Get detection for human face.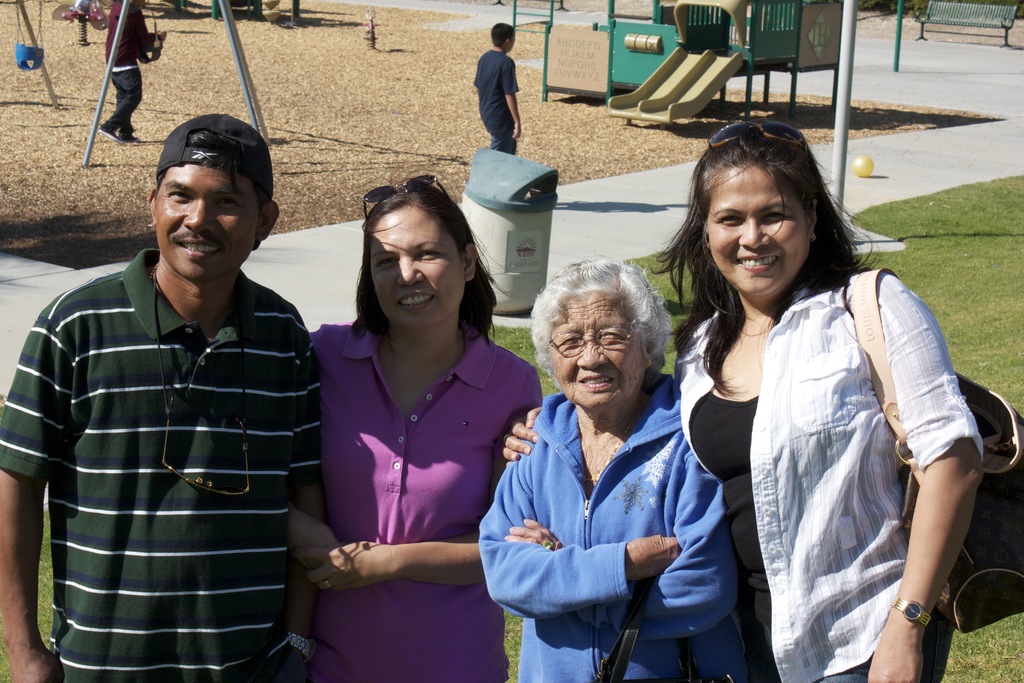
Detection: <box>368,210,467,330</box>.
